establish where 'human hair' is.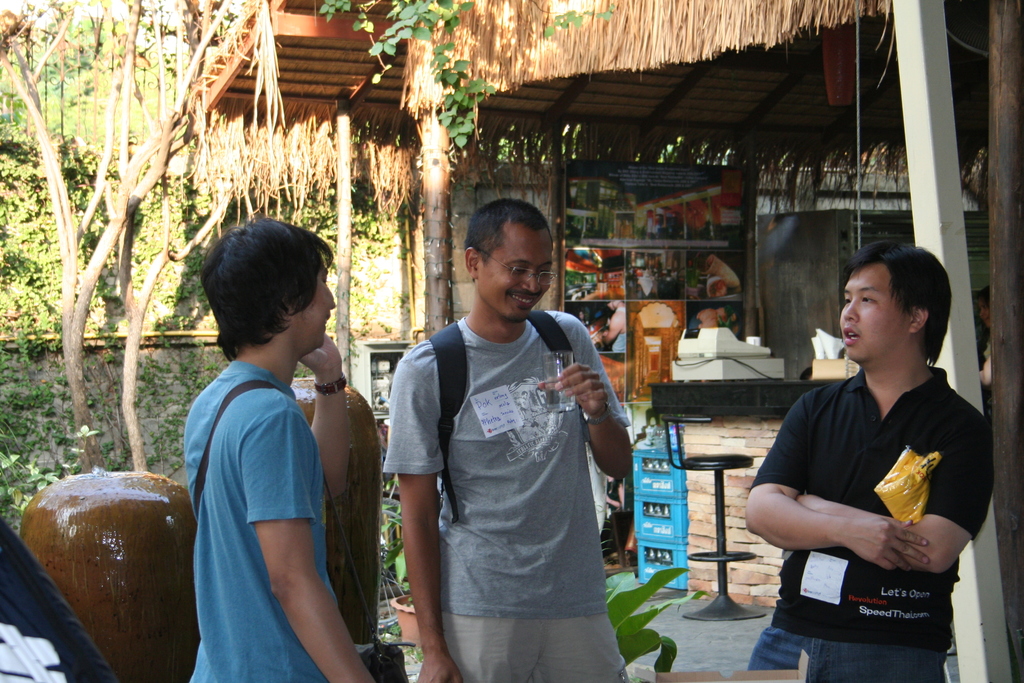
Established at detection(199, 215, 333, 362).
